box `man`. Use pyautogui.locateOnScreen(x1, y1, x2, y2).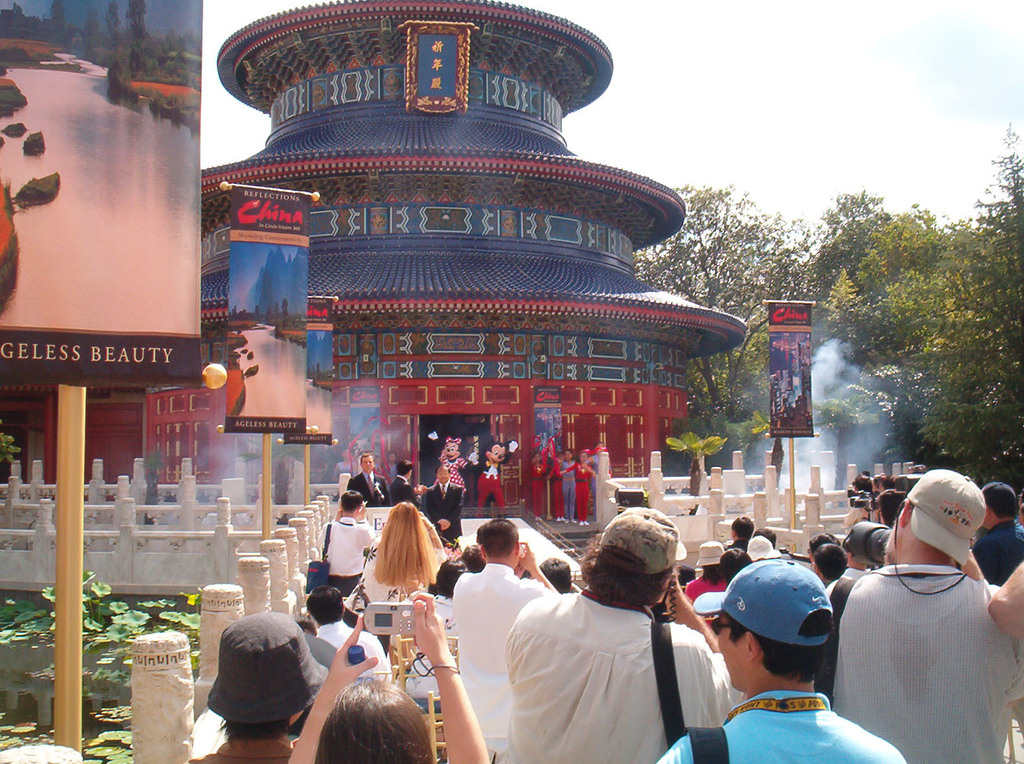
pyautogui.locateOnScreen(424, 462, 467, 545).
